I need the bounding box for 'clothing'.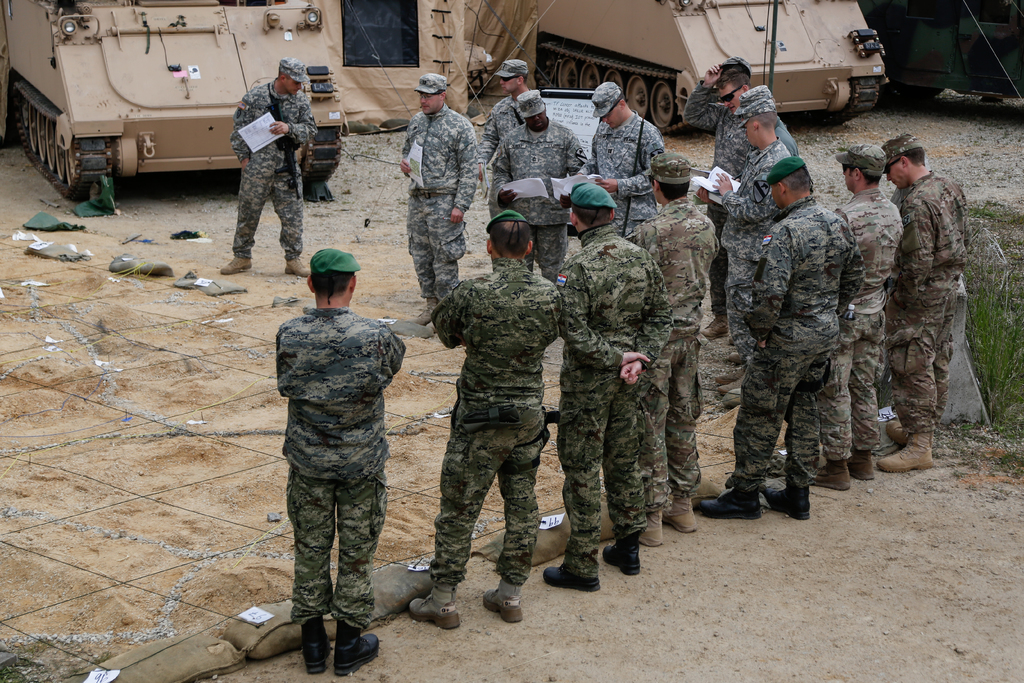
Here it is: (882,131,924,173).
